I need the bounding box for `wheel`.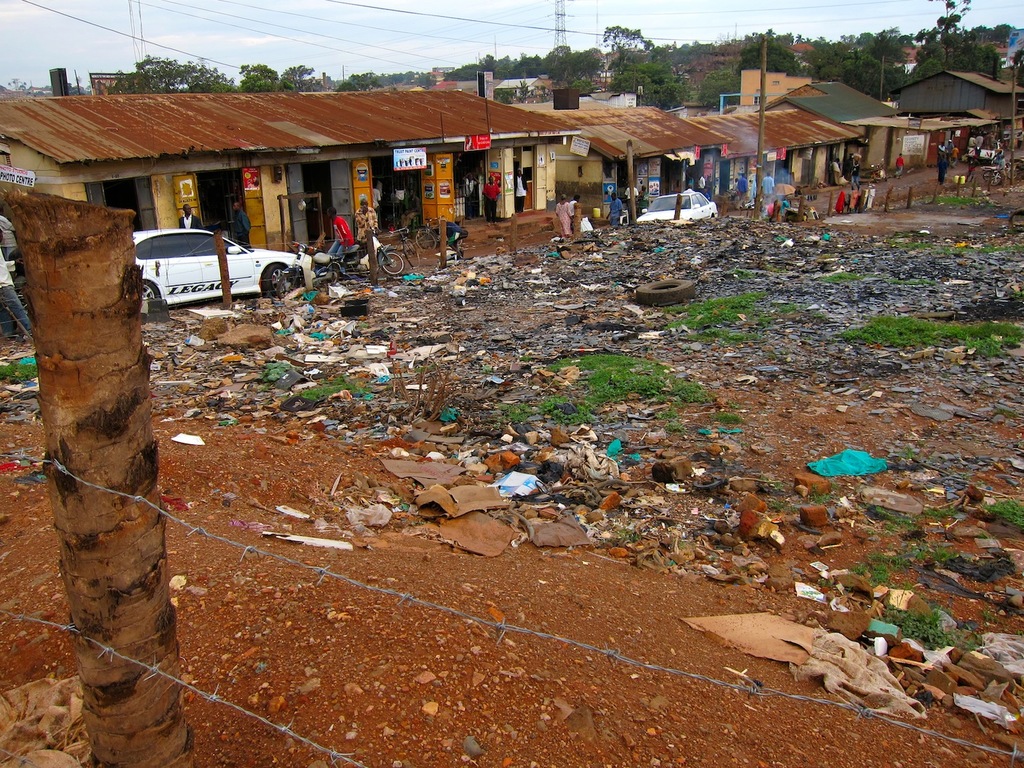
Here it is: [x1=265, y1=266, x2=312, y2=305].
